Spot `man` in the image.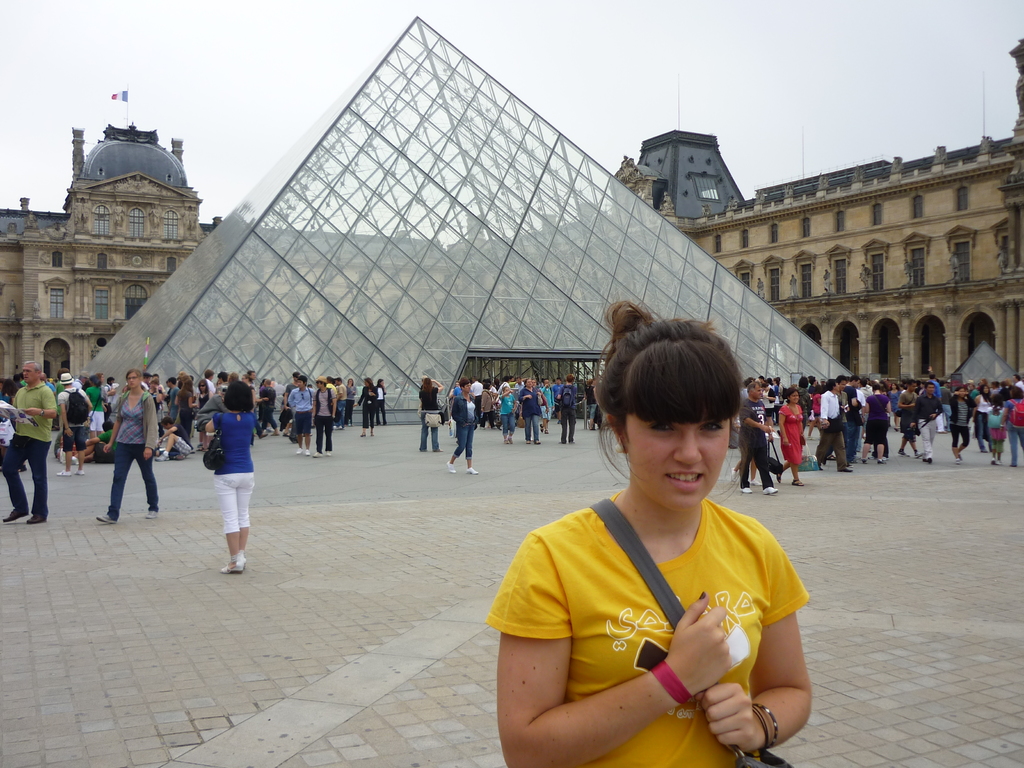
`man` found at <bbox>744, 379, 775, 495</bbox>.
